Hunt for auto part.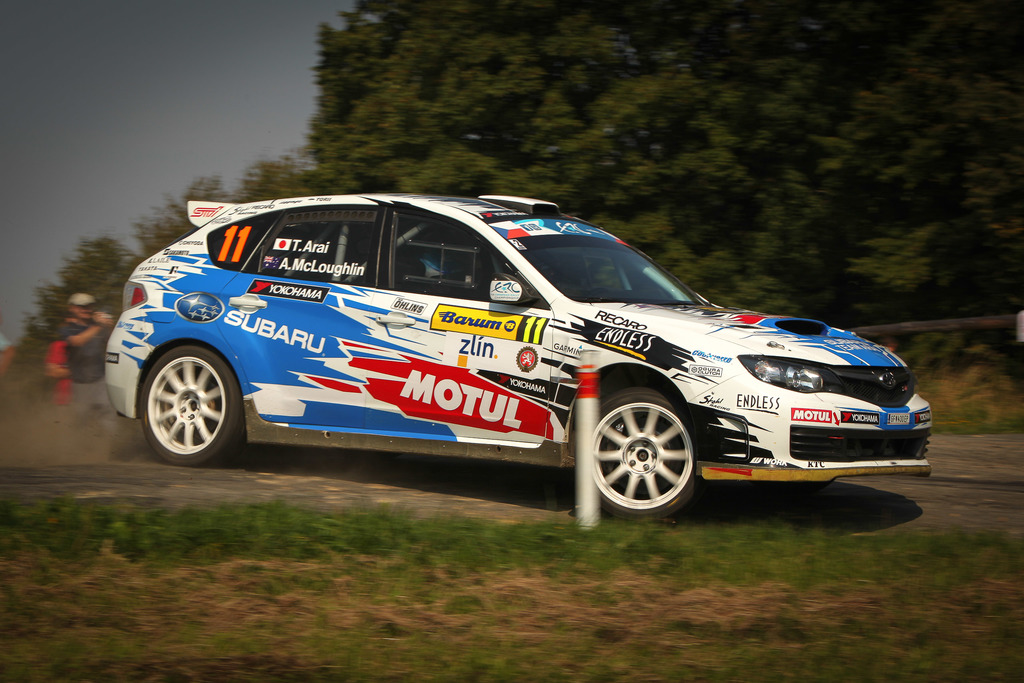
Hunted down at x1=598 y1=384 x2=703 y2=524.
